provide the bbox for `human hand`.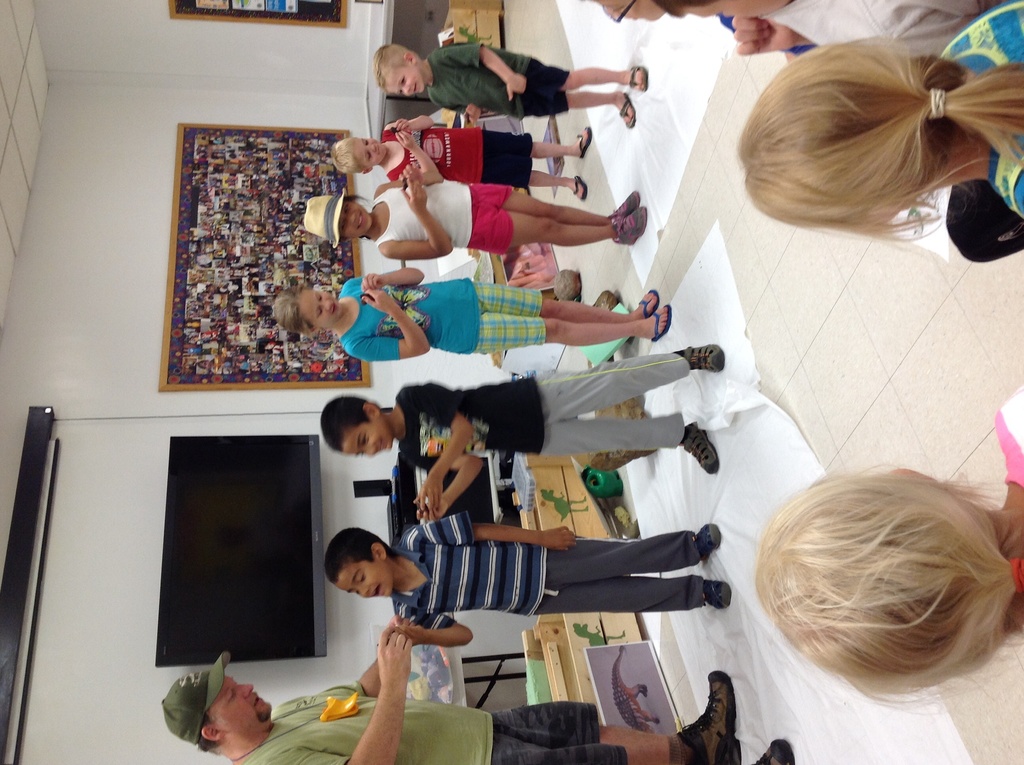
(396,163,424,188).
